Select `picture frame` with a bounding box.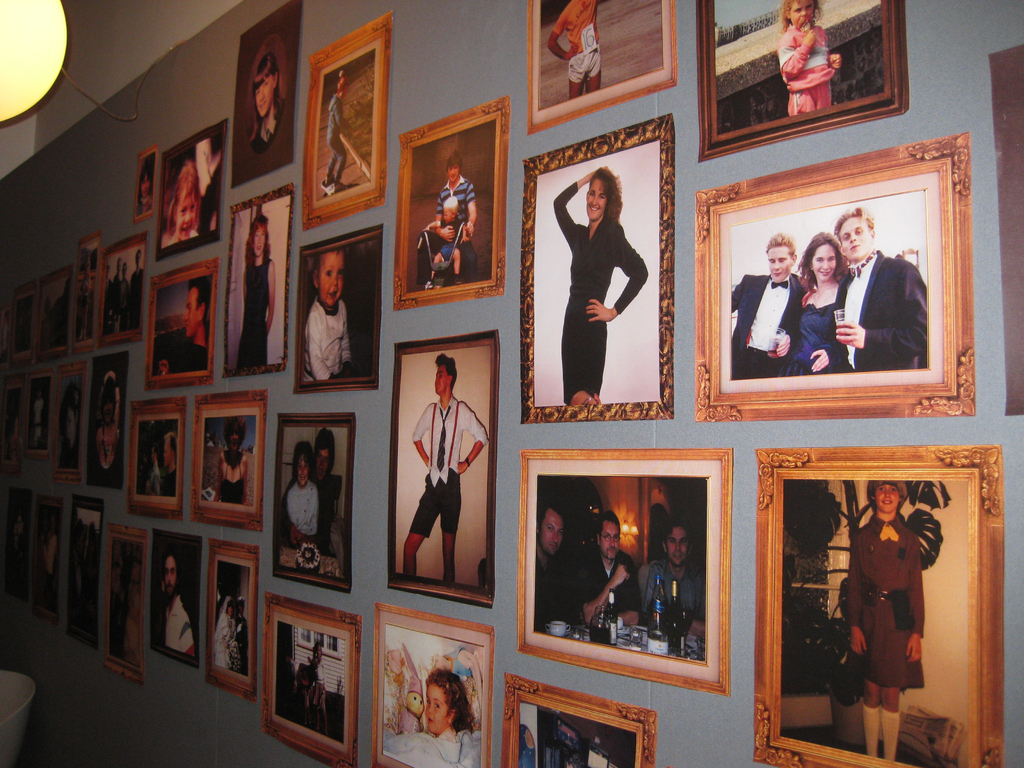
(left=26, top=367, right=51, bottom=459).
